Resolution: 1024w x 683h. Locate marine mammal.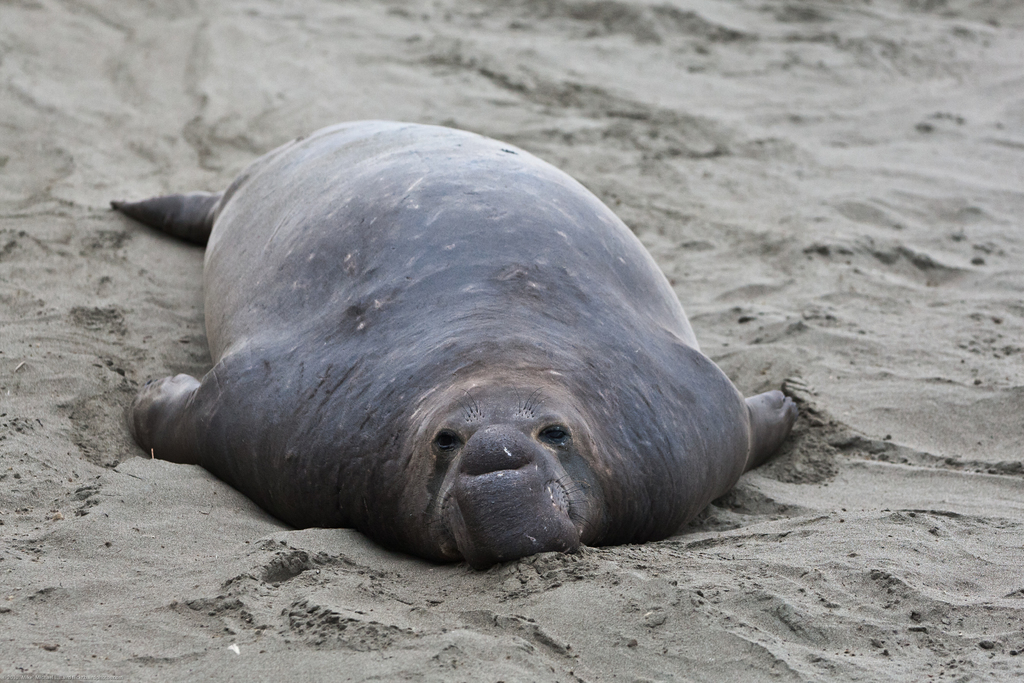
118:113:805:573.
